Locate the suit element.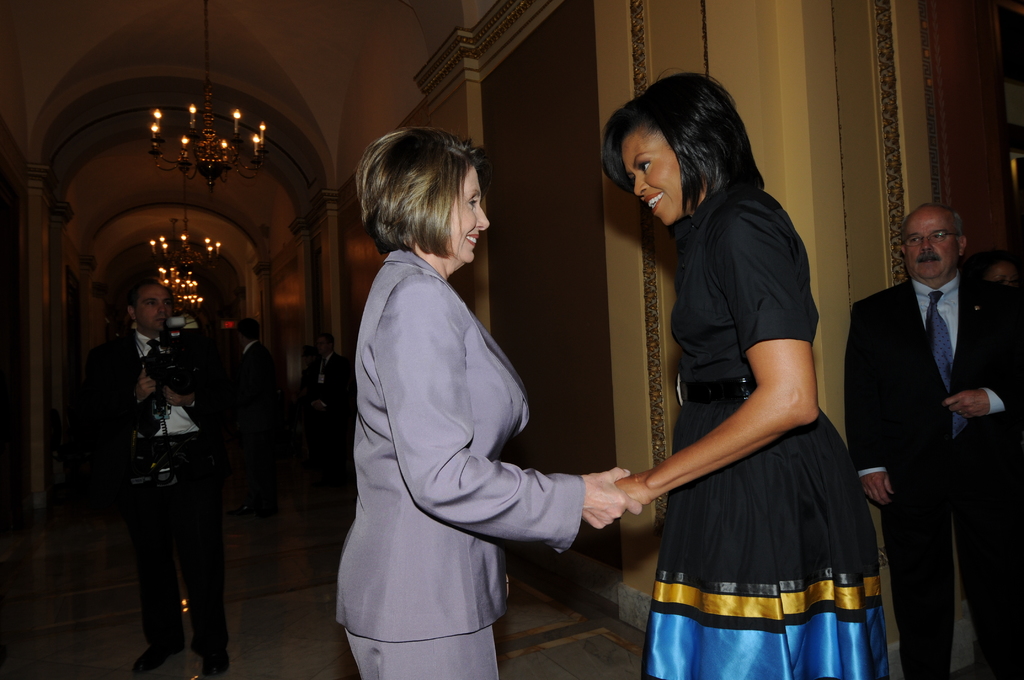
Element bbox: [847, 284, 1023, 677].
